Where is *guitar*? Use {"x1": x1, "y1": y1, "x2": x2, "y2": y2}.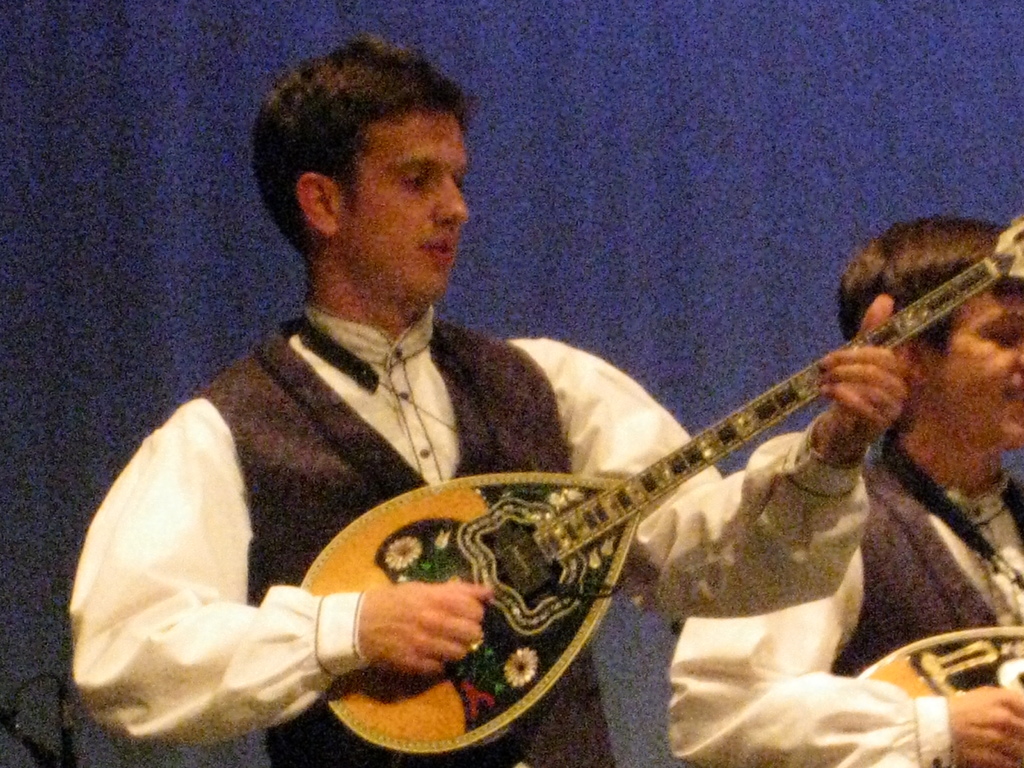
{"x1": 351, "y1": 220, "x2": 995, "y2": 721}.
